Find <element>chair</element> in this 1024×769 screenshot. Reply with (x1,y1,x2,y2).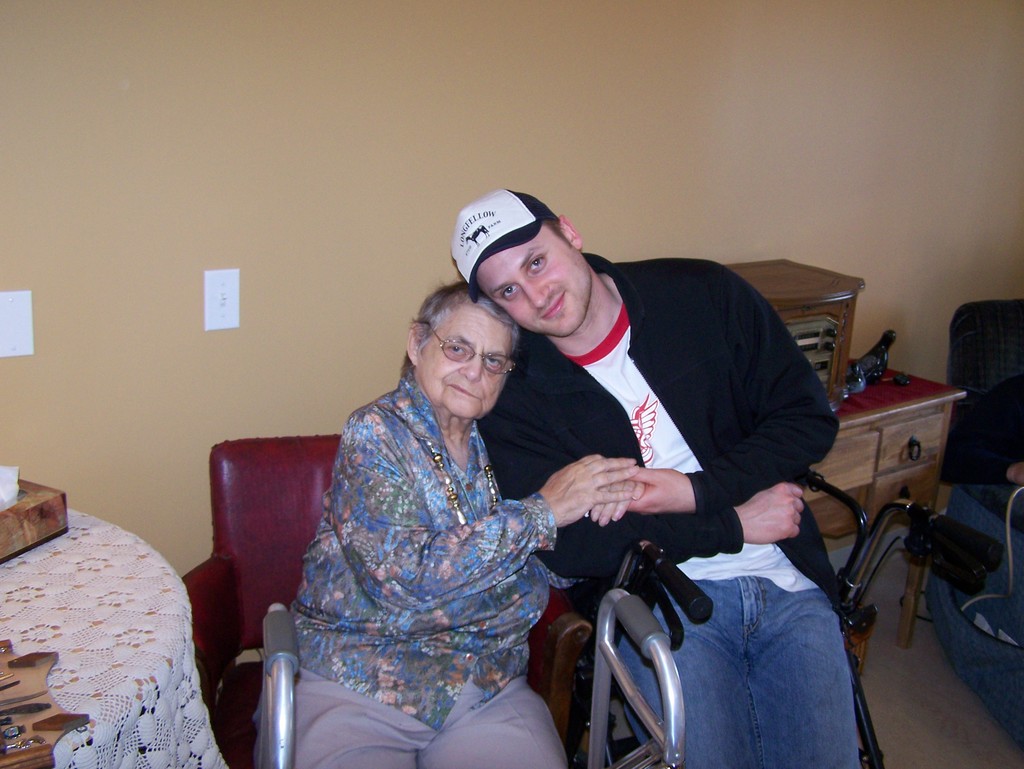
(184,434,344,742).
